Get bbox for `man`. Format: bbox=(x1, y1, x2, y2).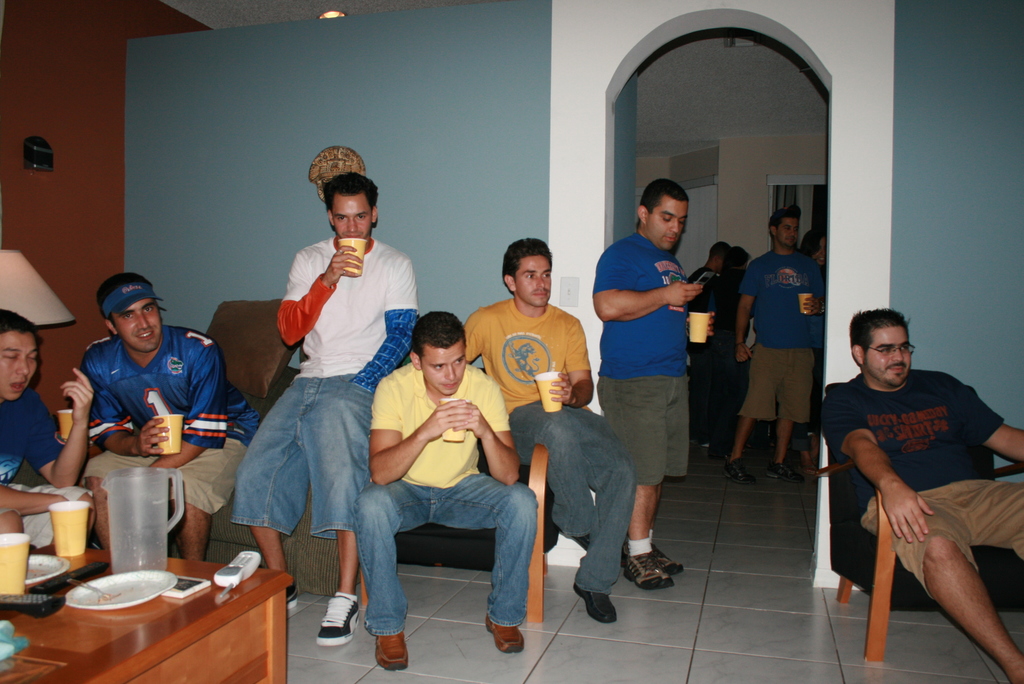
bbox=(228, 167, 420, 655).
